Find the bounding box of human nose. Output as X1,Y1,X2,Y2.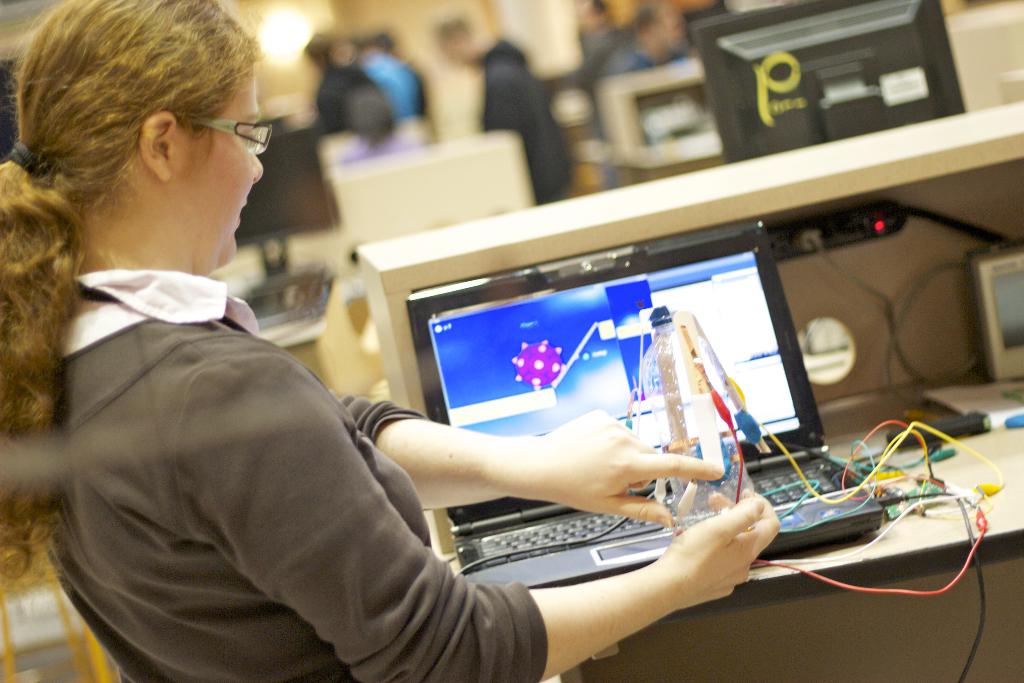
252,153,265,177.
